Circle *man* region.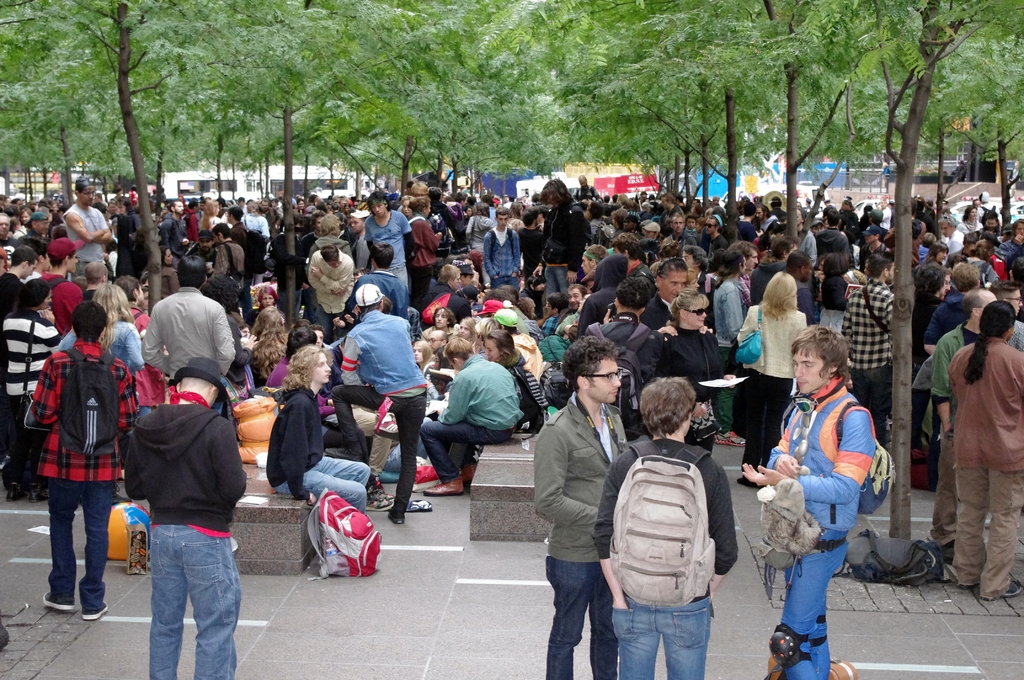
Region: pyautogui.locateOnScreen(840, 252, 894, 443).
